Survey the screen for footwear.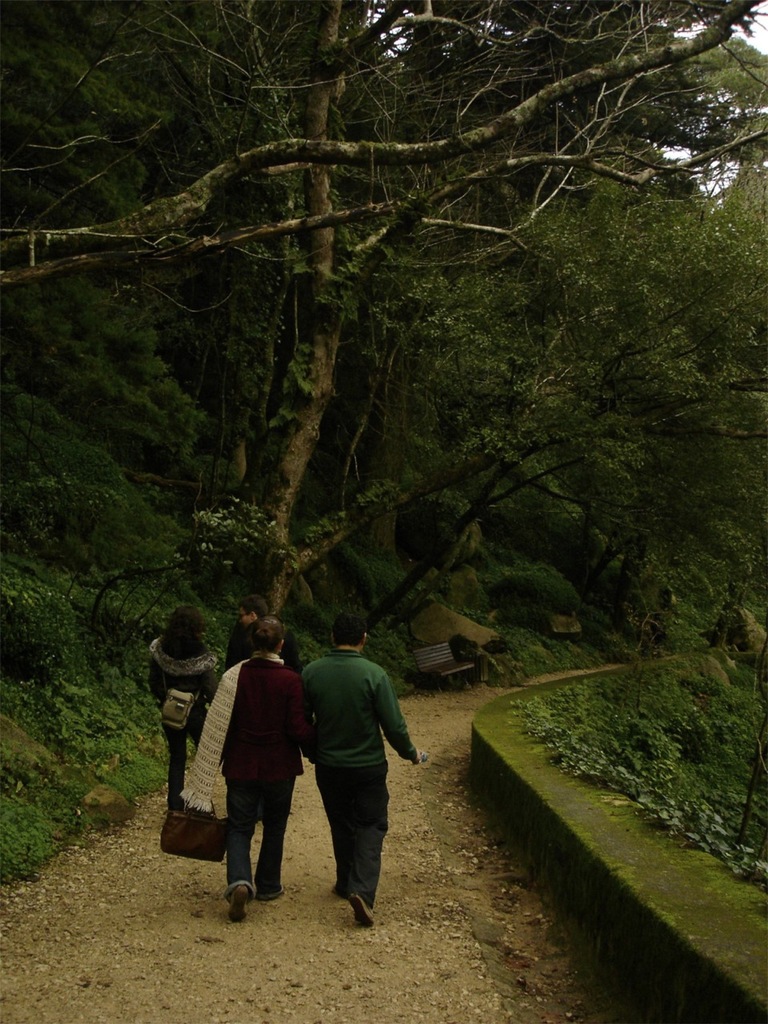
Survey found: select_region(230, 885, 246, 925).
